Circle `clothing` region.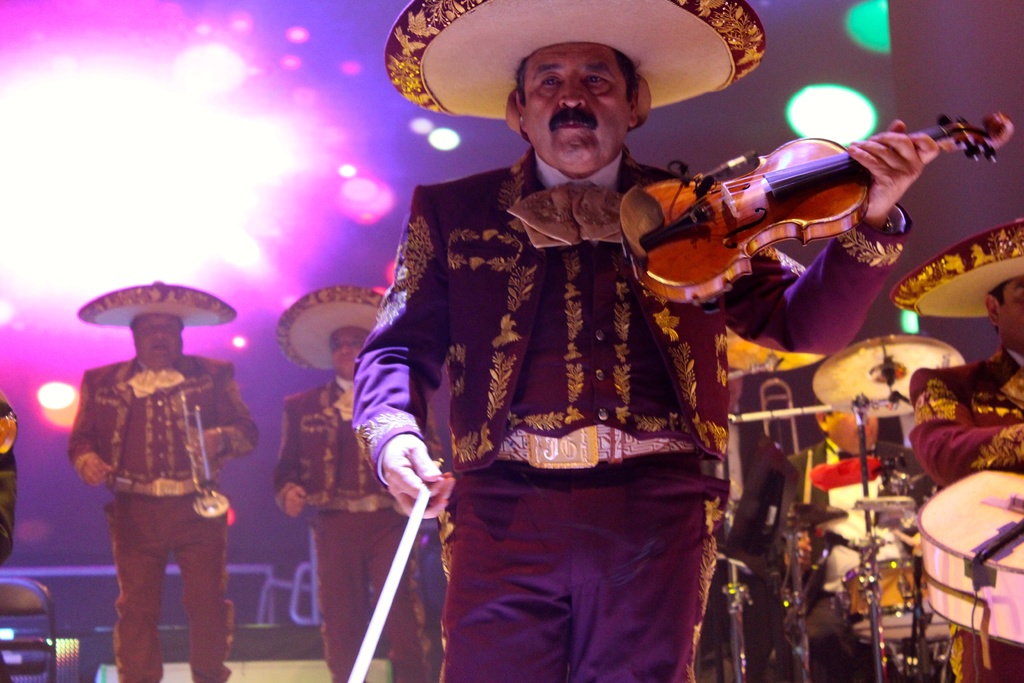
Region: {"left": 65, "top": 351, "right": 260, "bottom": 682}.
